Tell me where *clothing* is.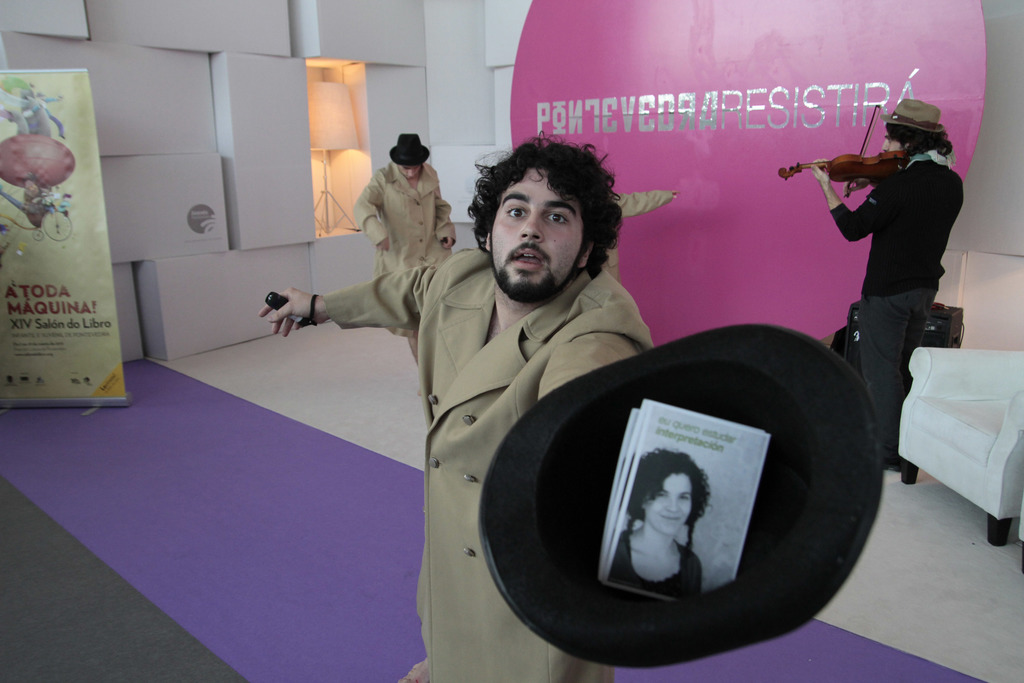
*clothing* is at <box>832,162,968,452</box>.
